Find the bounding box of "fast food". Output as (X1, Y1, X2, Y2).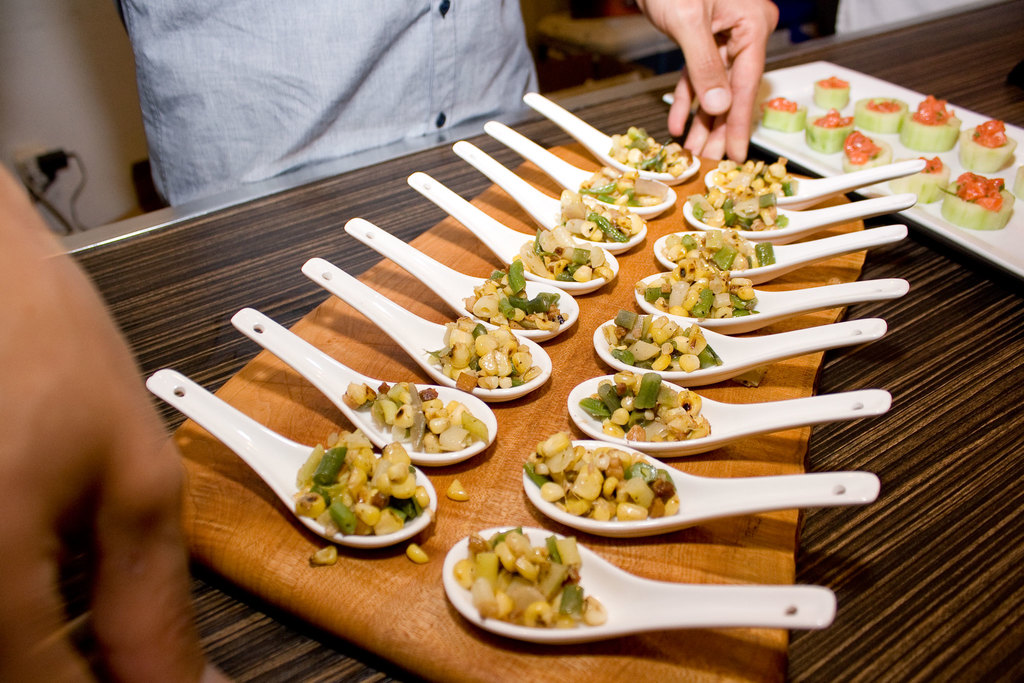
(614, 307, 708, 367).
